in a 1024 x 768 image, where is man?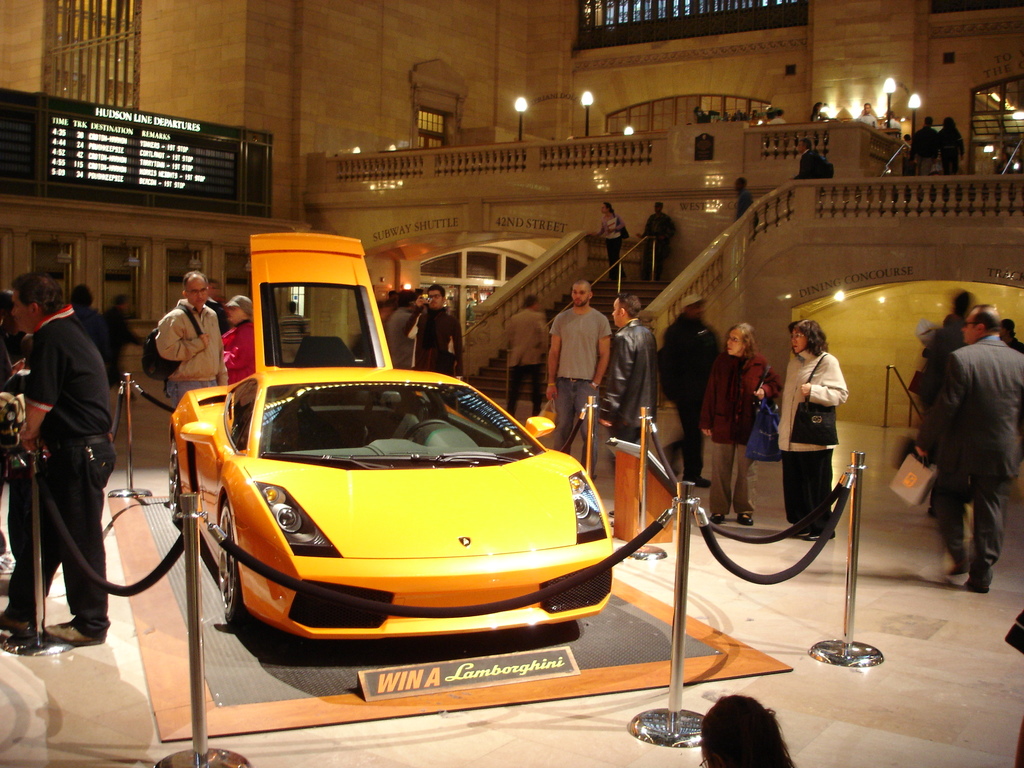
left=204, top=279, right=229, bottom=333.
